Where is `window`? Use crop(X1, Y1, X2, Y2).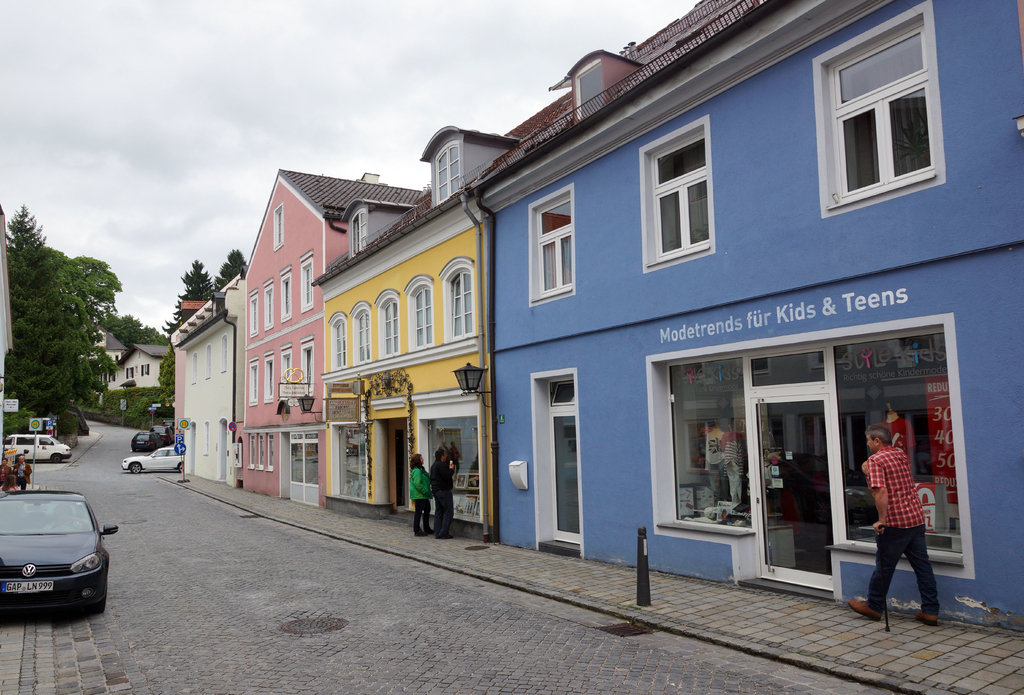
crop(348, 300, 372, 366).
